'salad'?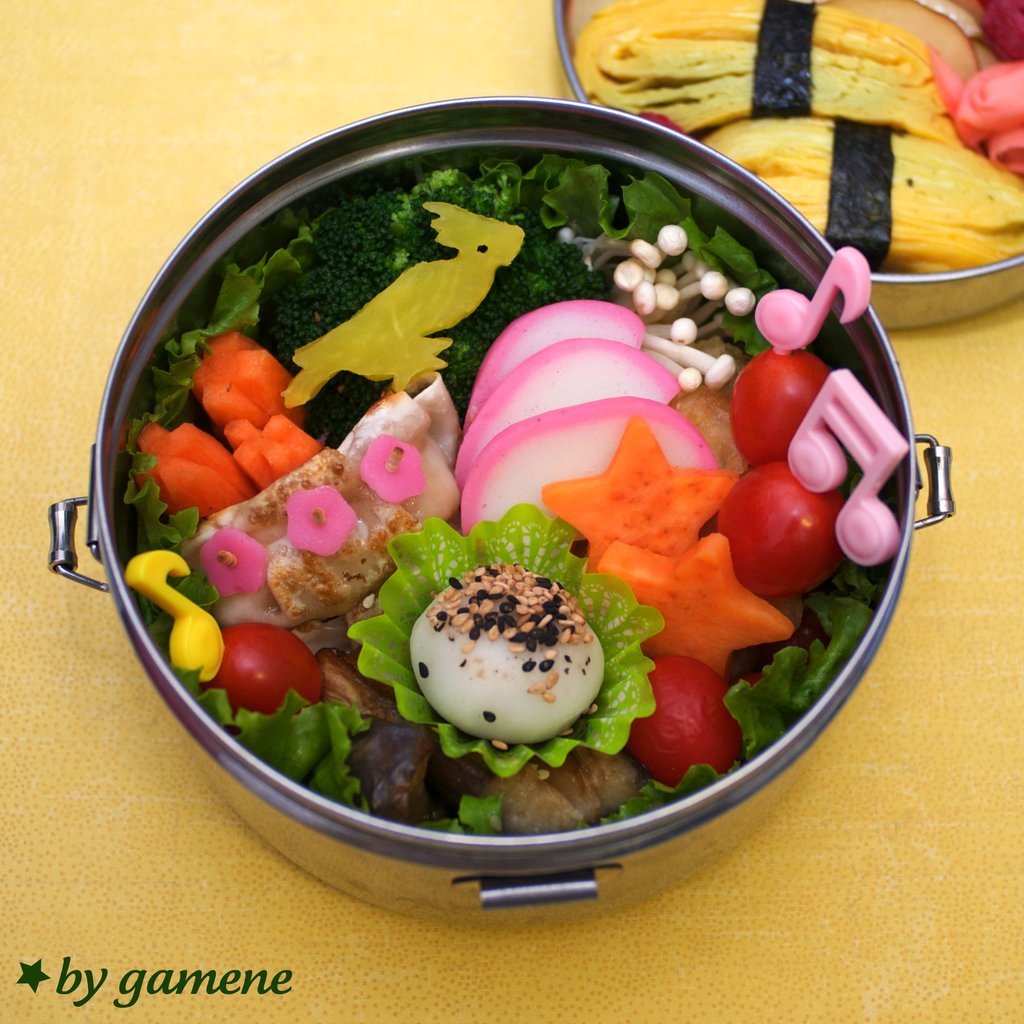
box(120, 93, 961, 884)
